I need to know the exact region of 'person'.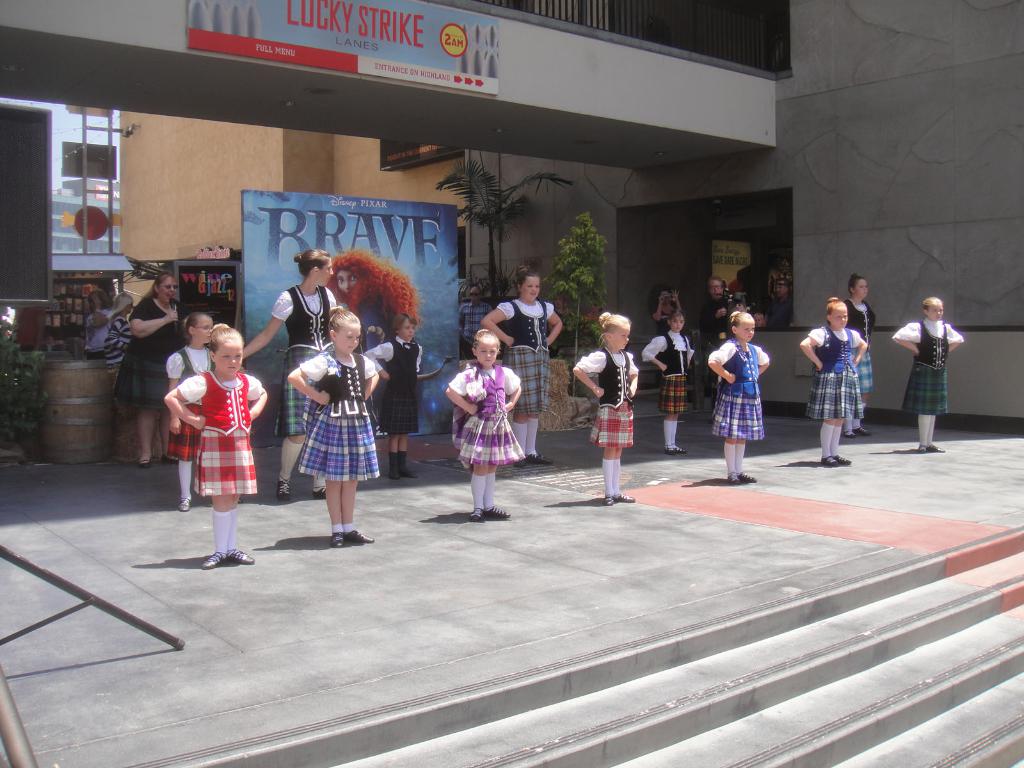
Region: BBox(797, 299, 865, 468).
